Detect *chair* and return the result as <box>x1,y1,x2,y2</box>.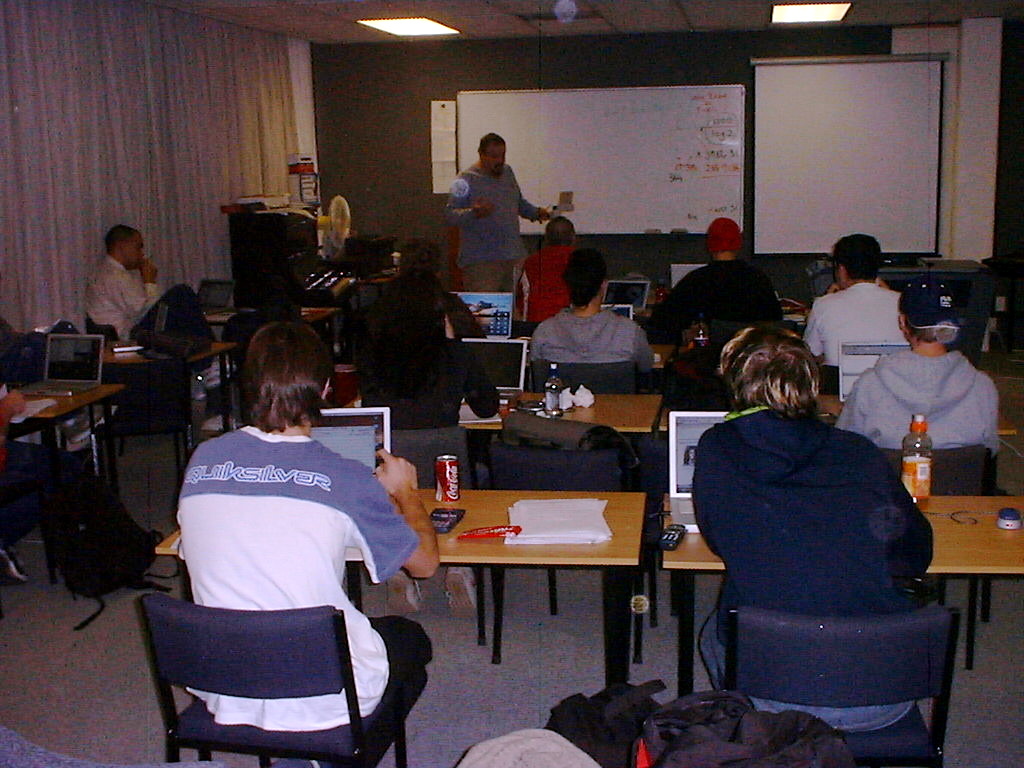
<box>82,313,124,345</box>.
